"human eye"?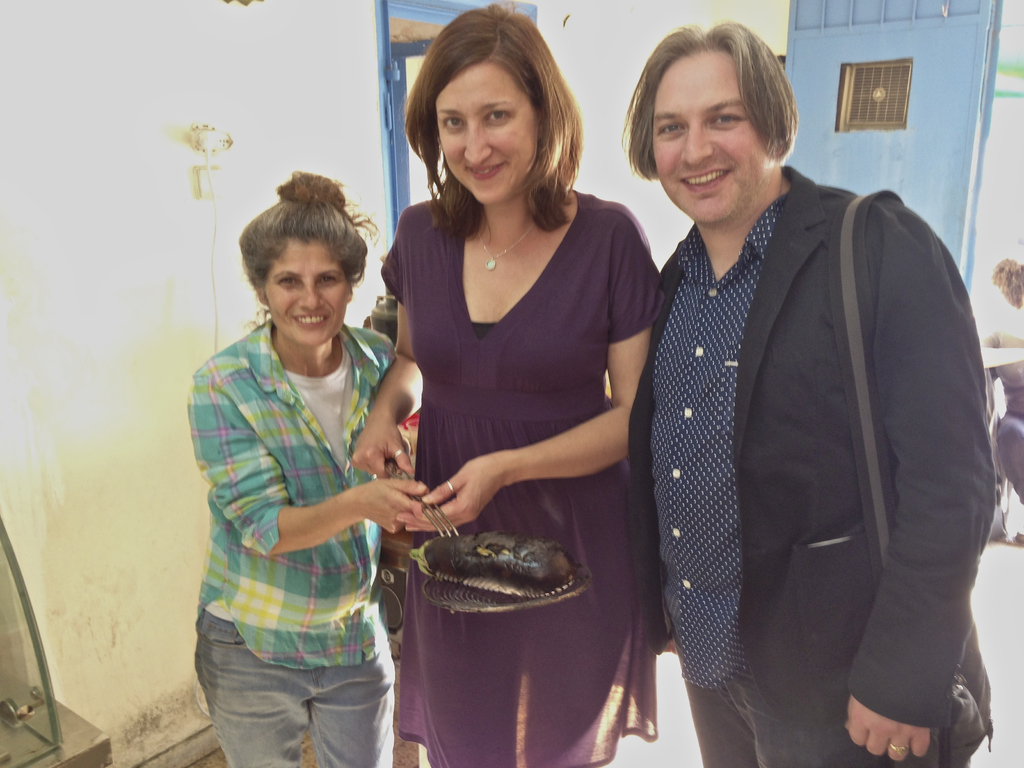
bbox=[654, 116, 689, 138]
